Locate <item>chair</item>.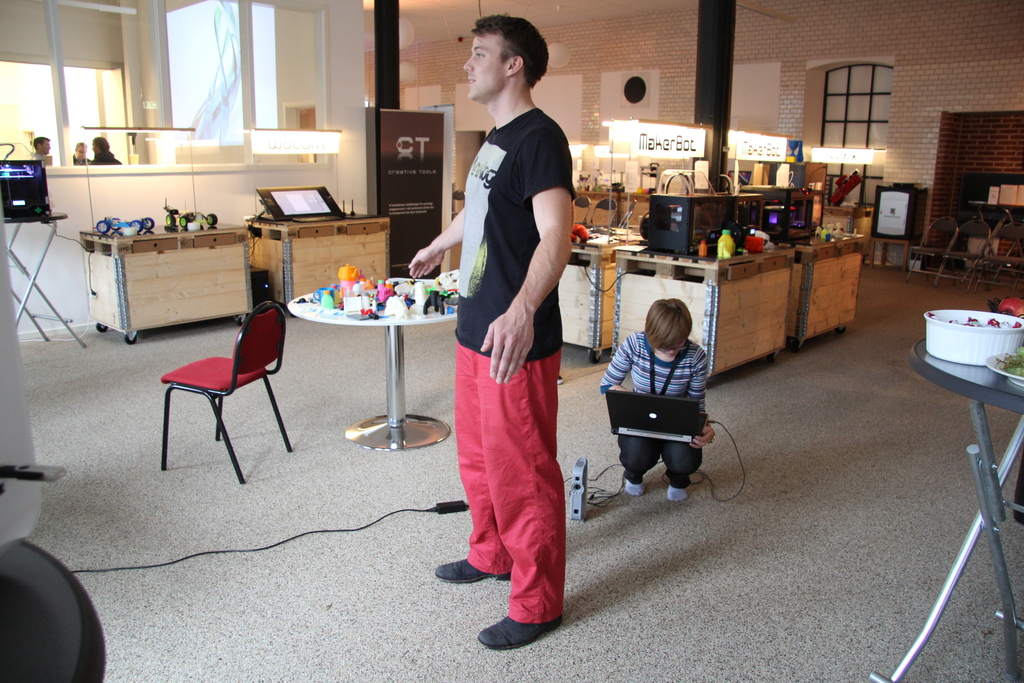
Bounding box: {"left": 618, "top": 198, "right": 640, "bottom": 226}.
